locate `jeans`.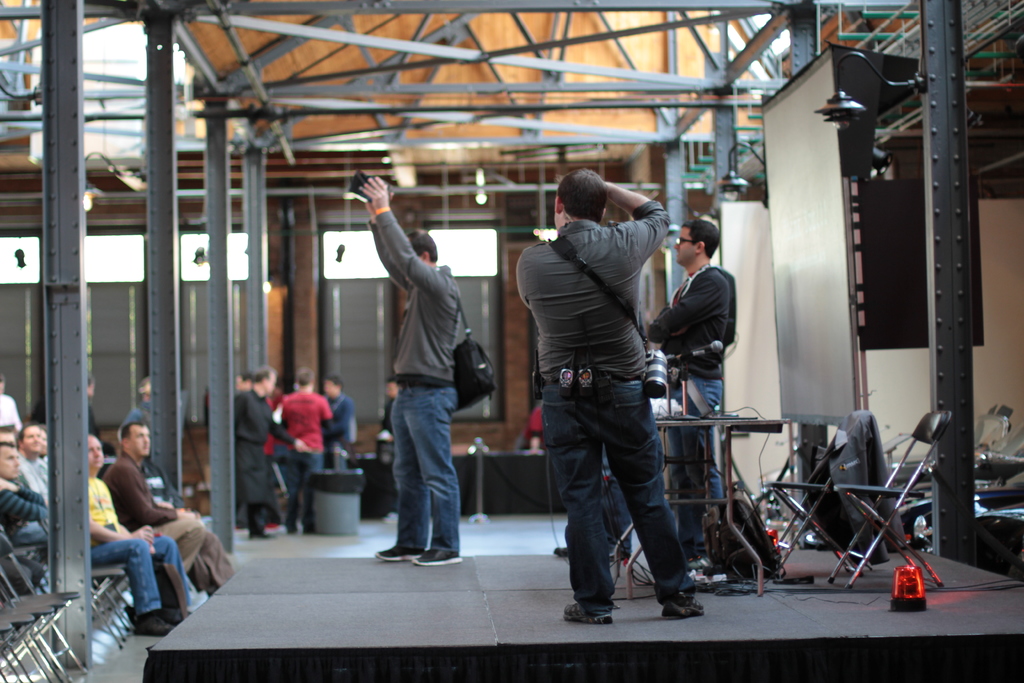
Bounding box: crop(15, 520, 47, 547).
